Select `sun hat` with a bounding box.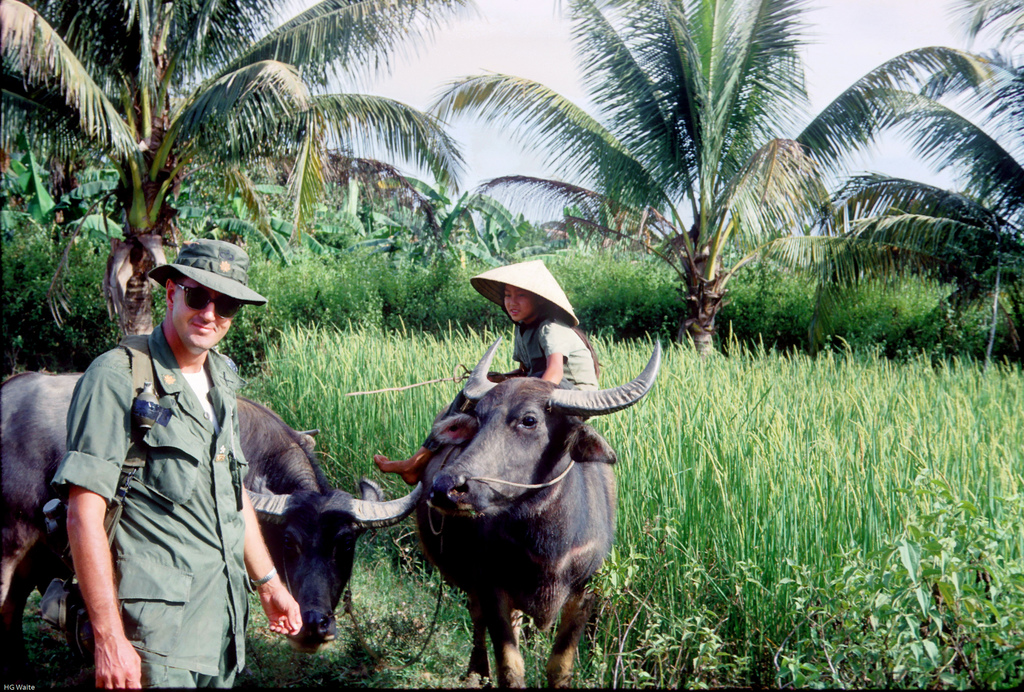
[left=471, top=256, right=580, bottom=330].
